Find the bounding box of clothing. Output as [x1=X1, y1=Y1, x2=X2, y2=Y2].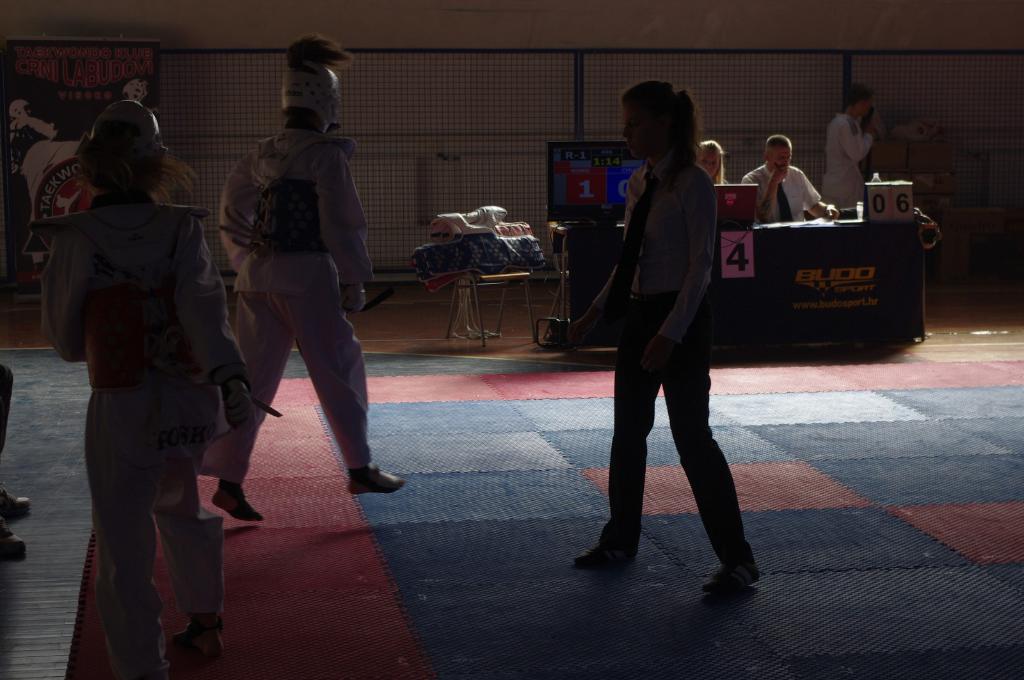
[x1=740, y1=159, x2=812, y2=216].
